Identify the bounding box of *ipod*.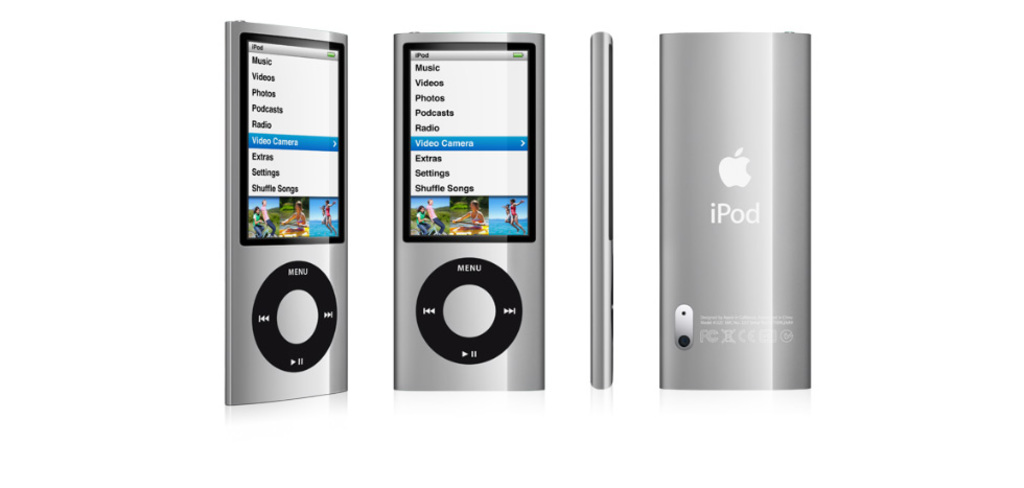
pyautogui.locateOnScreen(223, 16, 350, 406).
